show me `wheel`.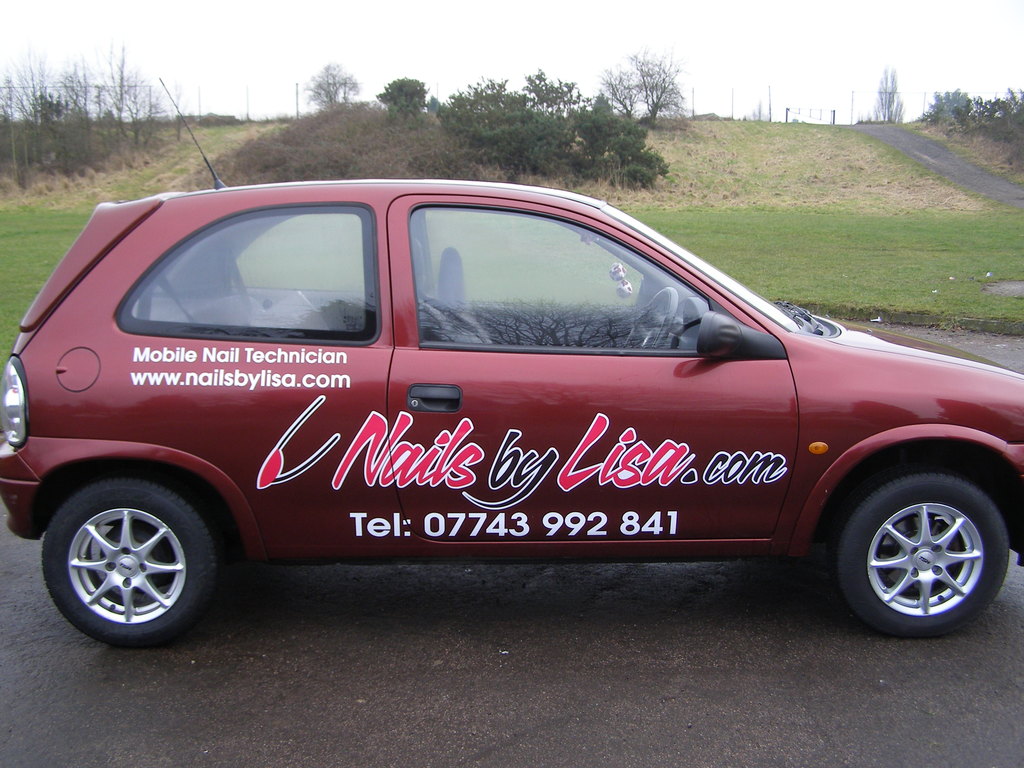
`wheel` is here: rect(833, 452, 1017, 645).
